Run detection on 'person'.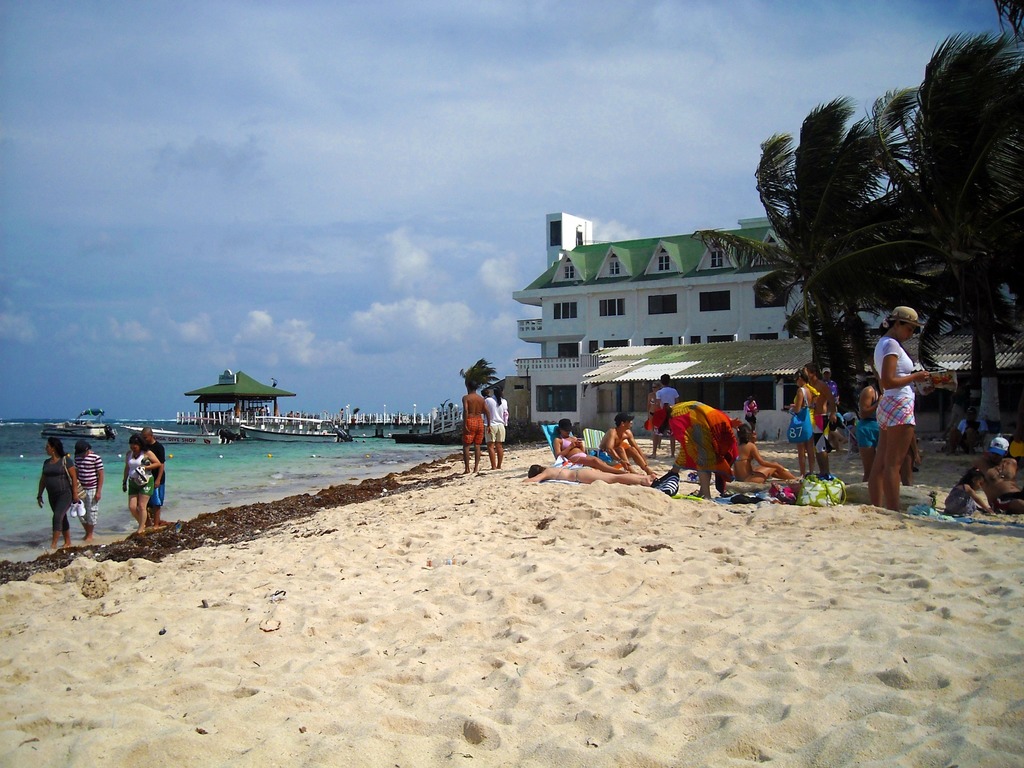
Result: rect(556, 419, 626, 473).
